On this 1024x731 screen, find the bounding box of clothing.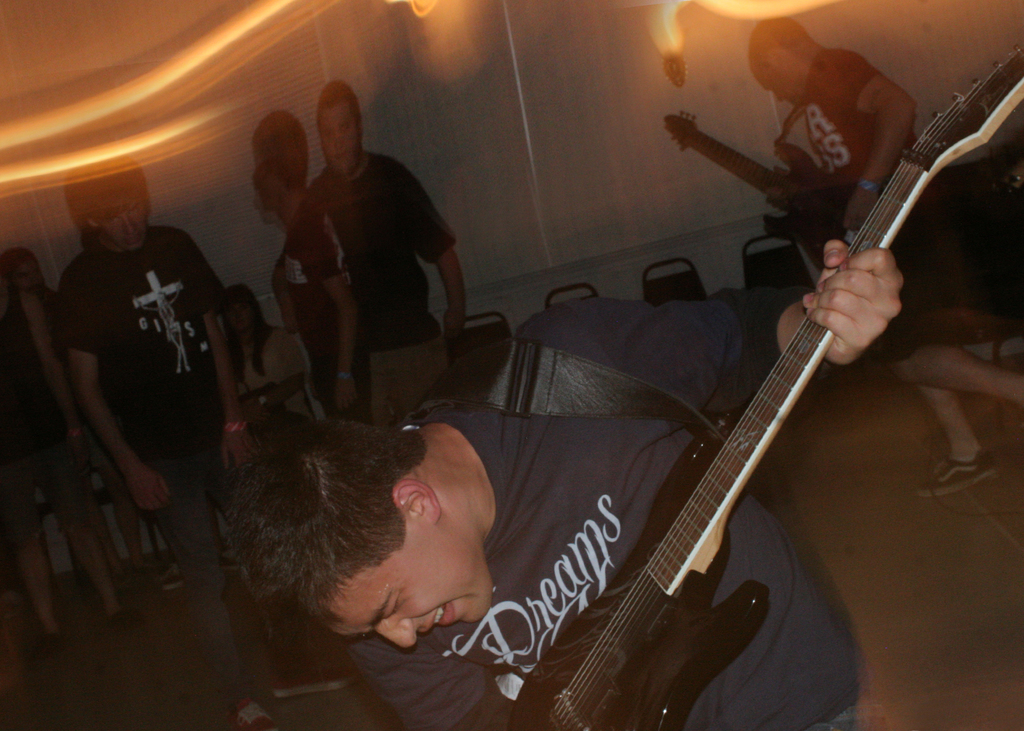
Bounding box: x1=234, y1=325, x2=323, y2=426.
